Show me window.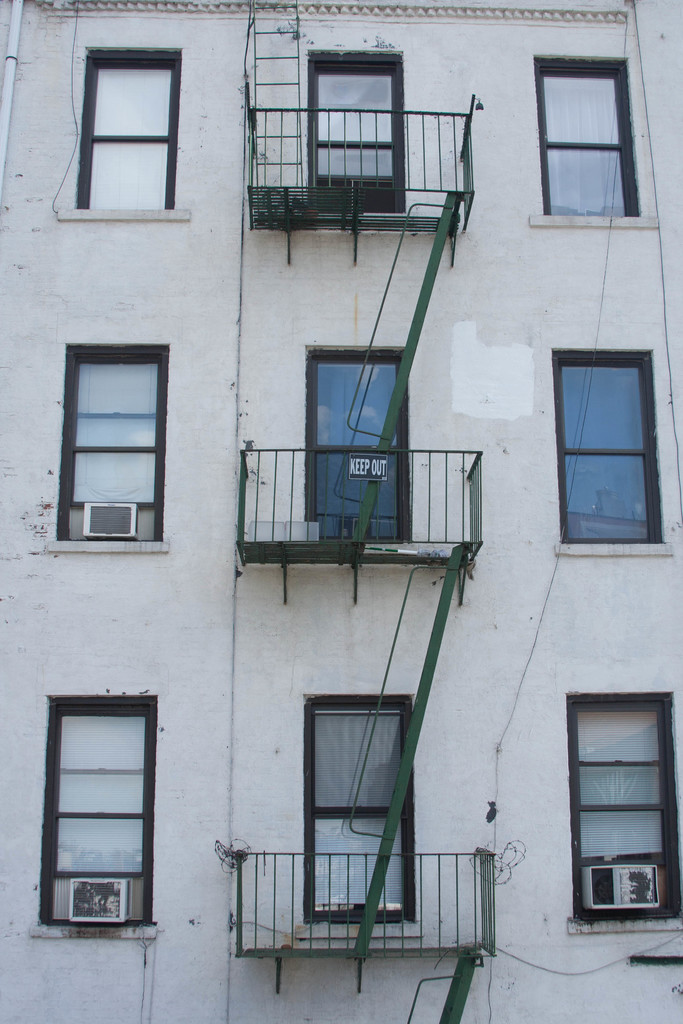
window is here: bbox=(52, 327, 169, 552).
